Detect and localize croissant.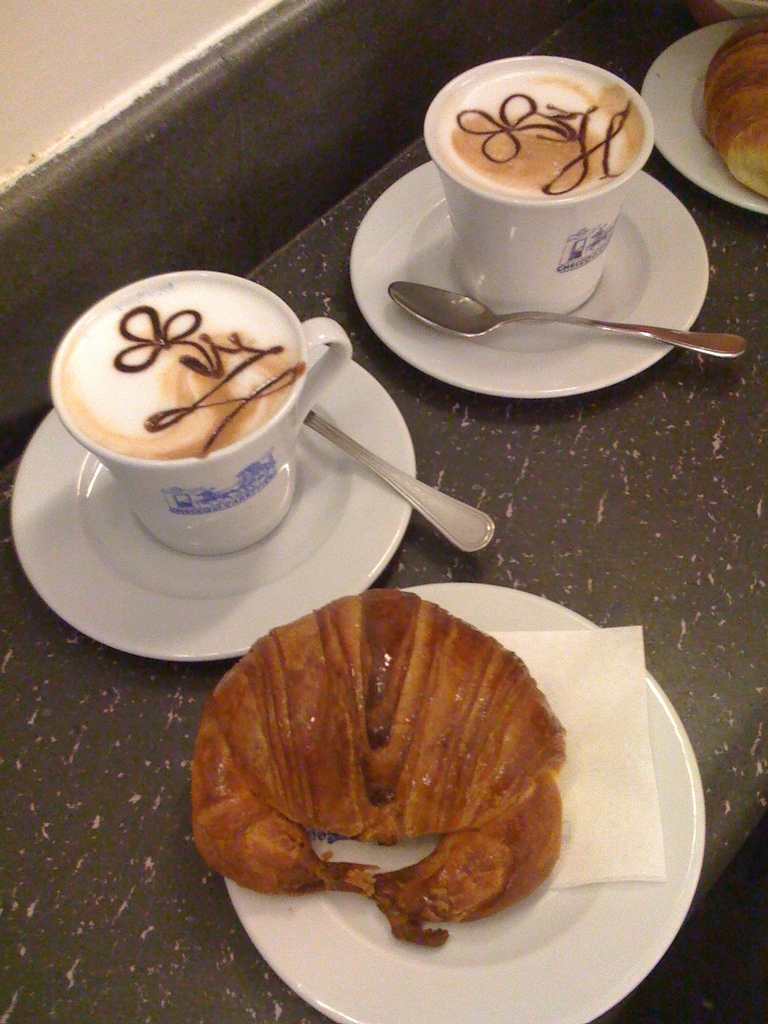
Localized at rect(195, 589, 566, 951).
